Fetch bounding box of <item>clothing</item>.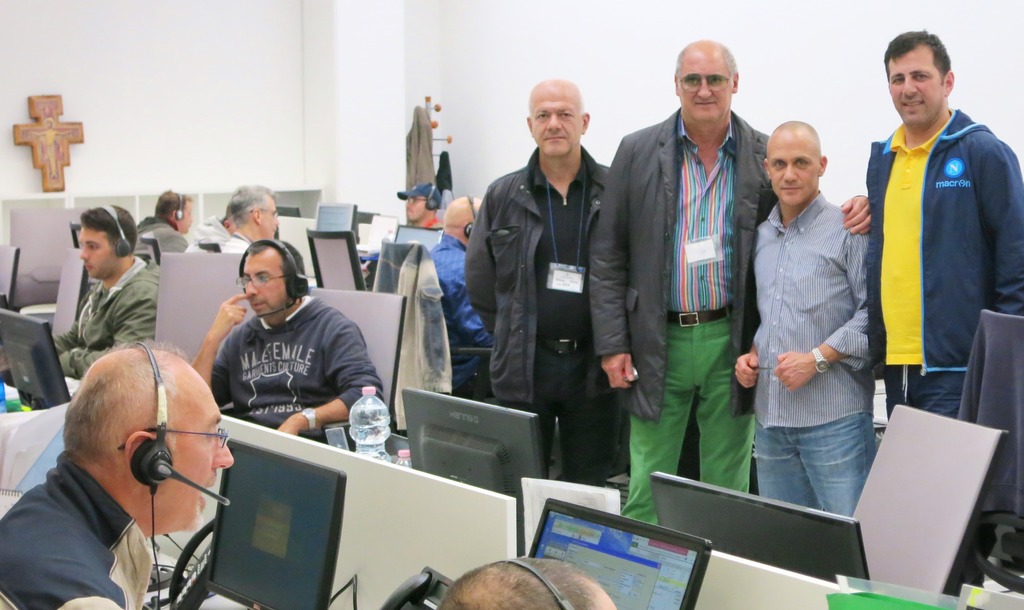
Bbox: 189:216:251:255.
